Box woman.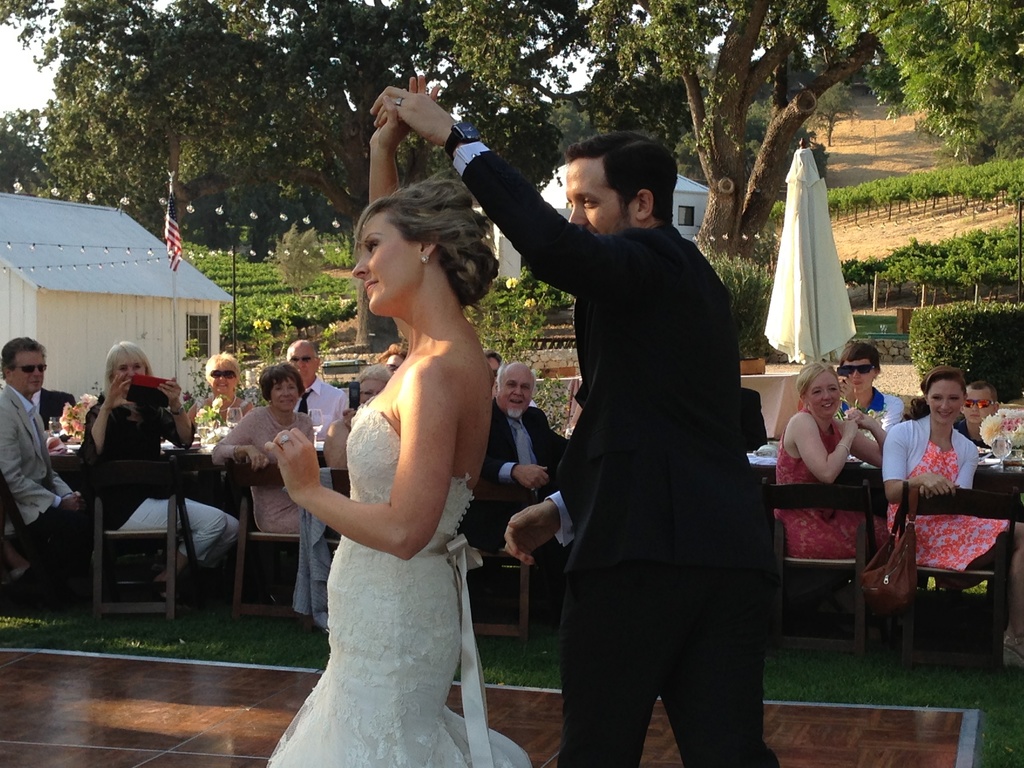
BBox(768, 362, 888, 569).
